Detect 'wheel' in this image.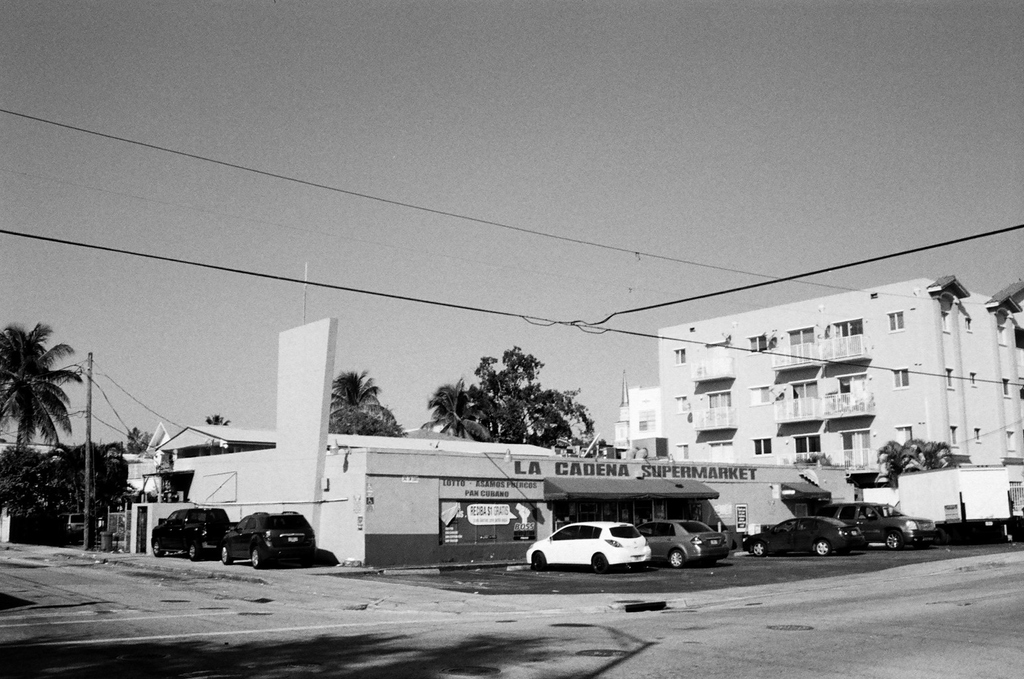
Detection: [151, 540, 160, 555].
